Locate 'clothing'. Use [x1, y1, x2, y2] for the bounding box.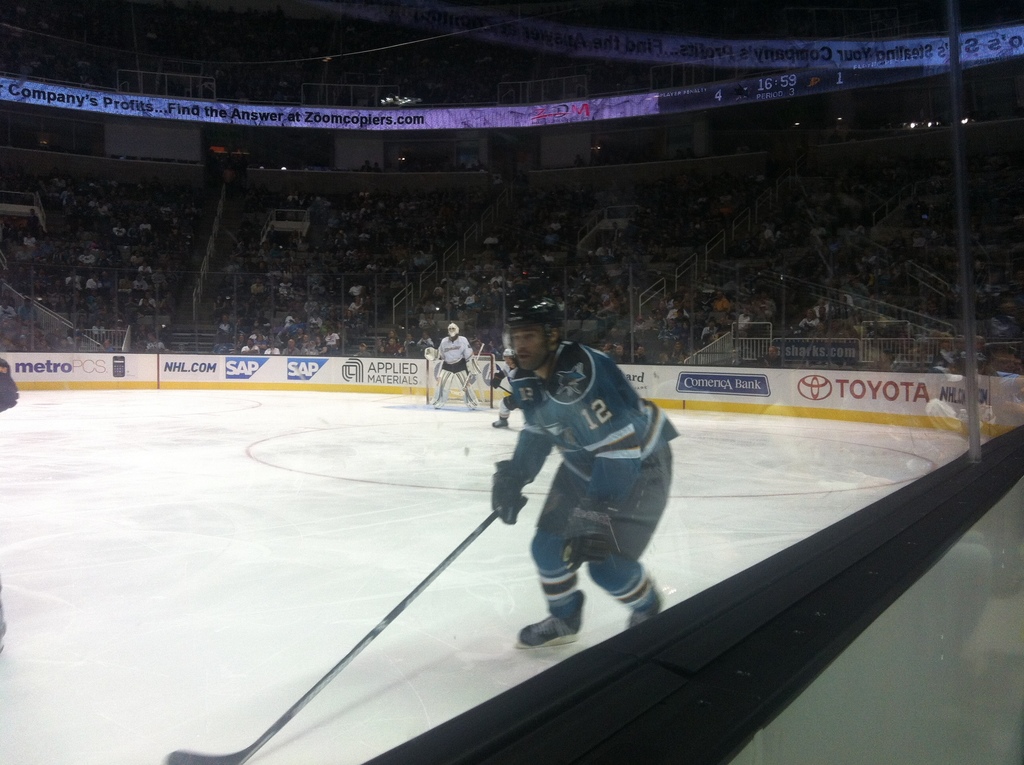
[431, 333, 474, 405].
